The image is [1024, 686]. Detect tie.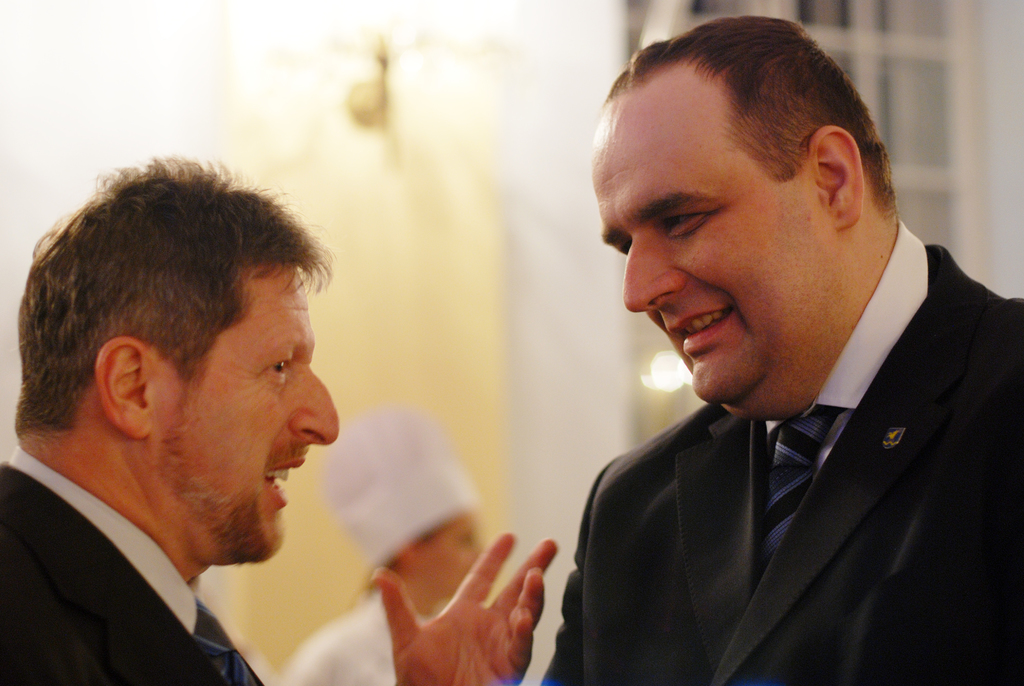
Detection: select_region(753, 408, 838, 587).
